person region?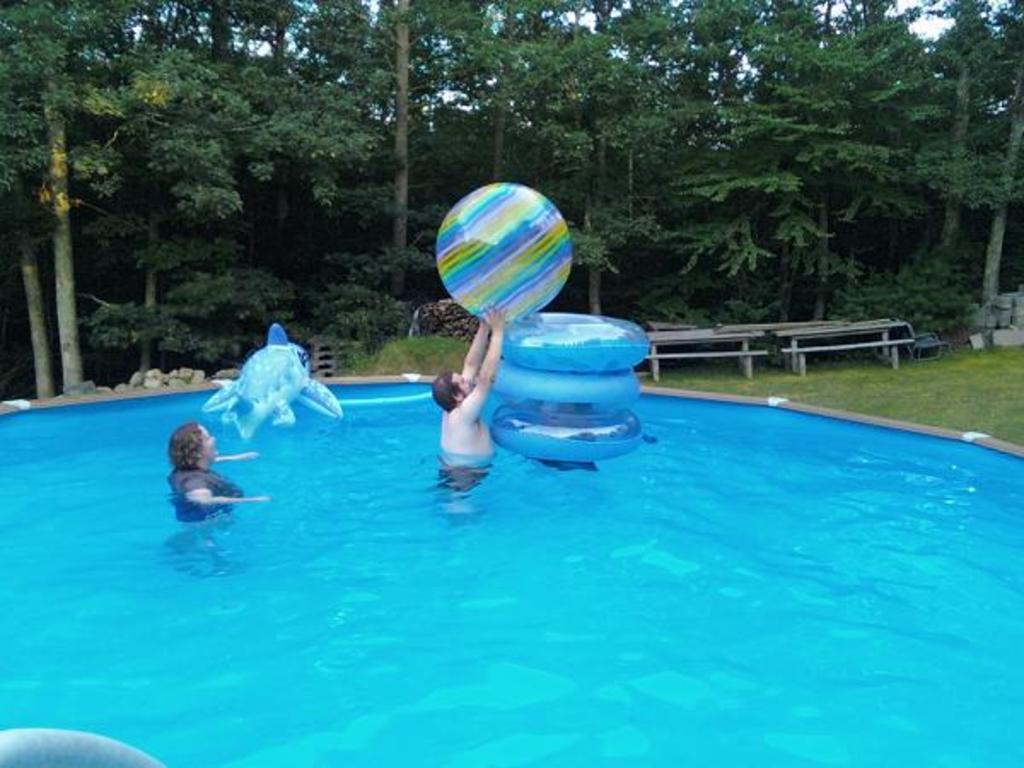
bbox(445, 304, 512, 495)
